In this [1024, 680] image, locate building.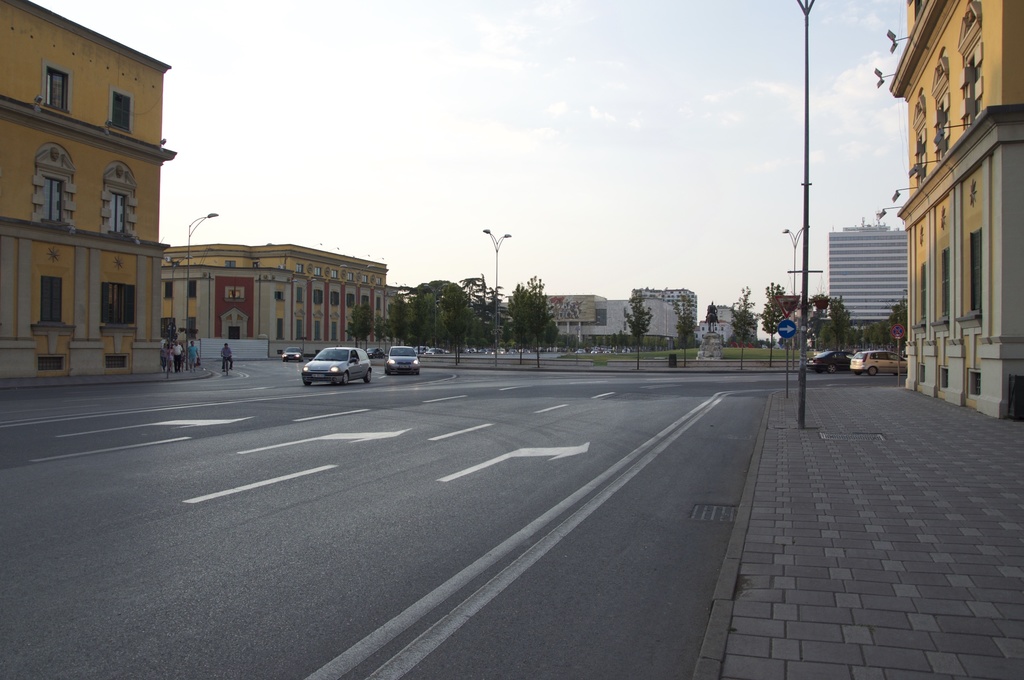
Bounding box: left=161, top=244, right=390, bottom=357.
